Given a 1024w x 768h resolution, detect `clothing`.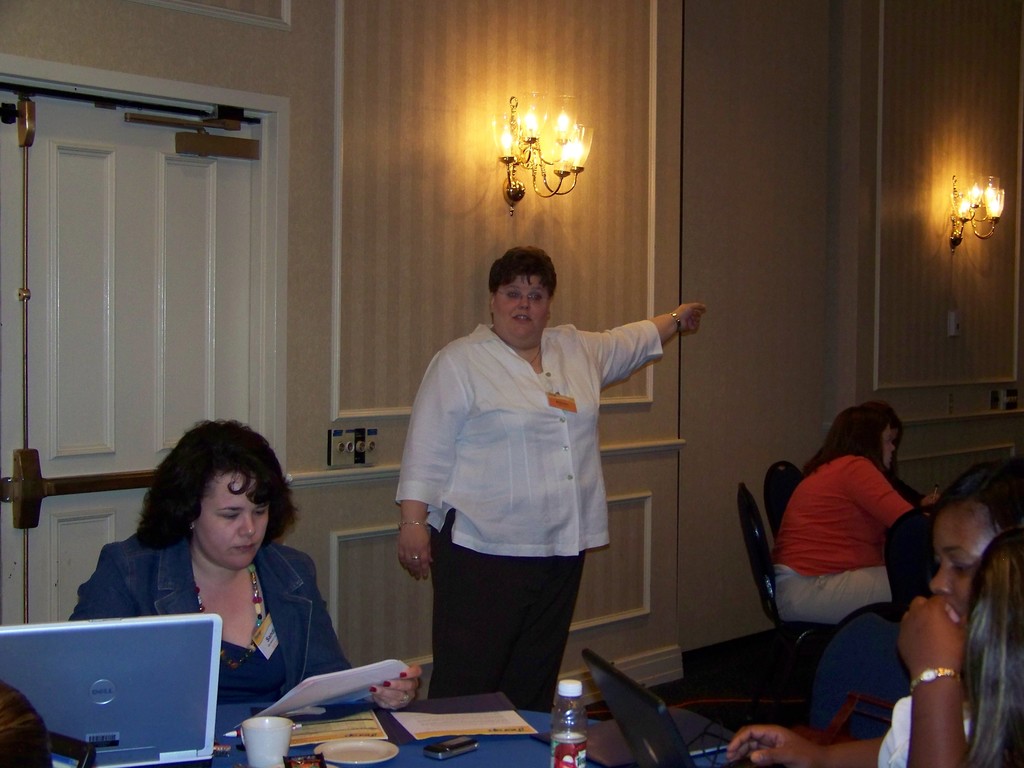
box(876, 691, 977, 767).
